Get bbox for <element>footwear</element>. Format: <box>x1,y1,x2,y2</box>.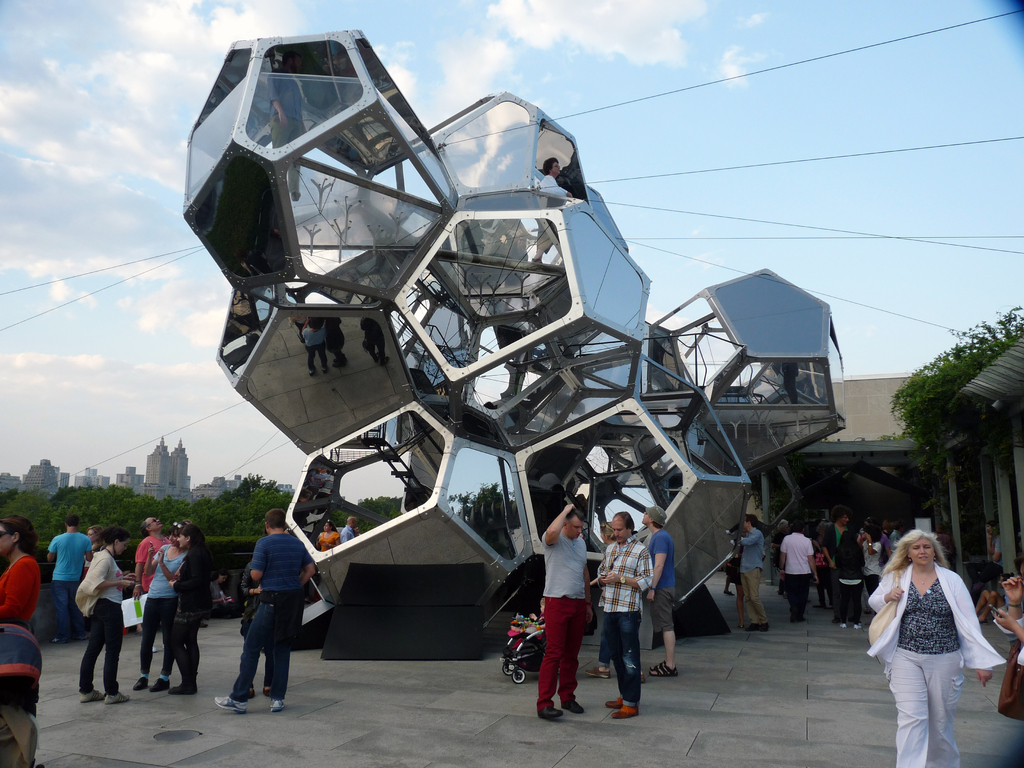
<box>99,692,130,704</box>.
